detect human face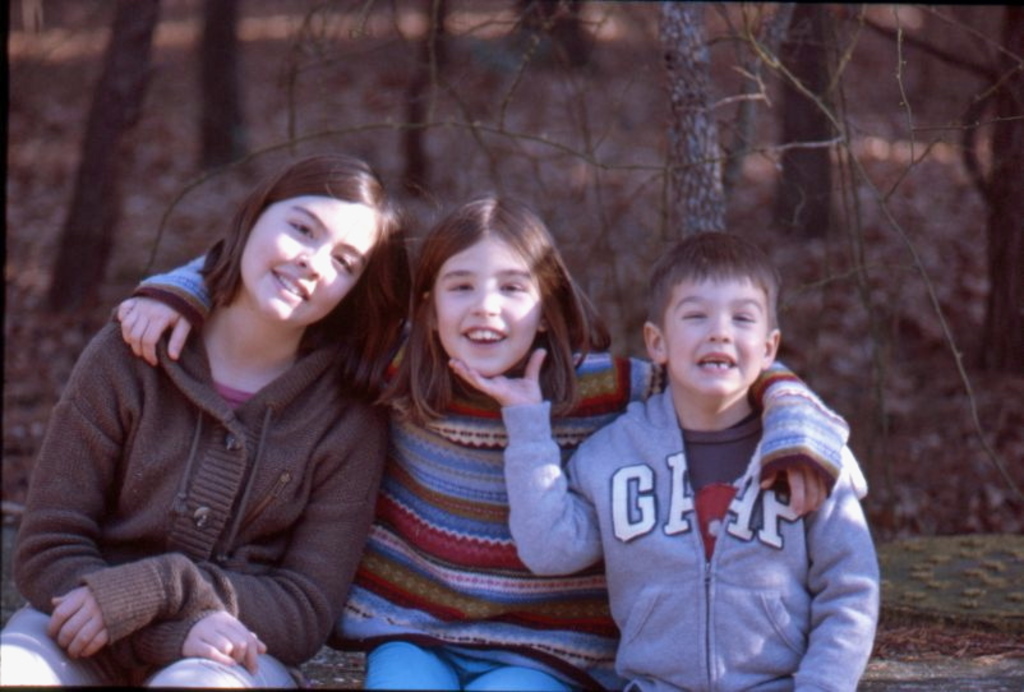
430,237,544,379
